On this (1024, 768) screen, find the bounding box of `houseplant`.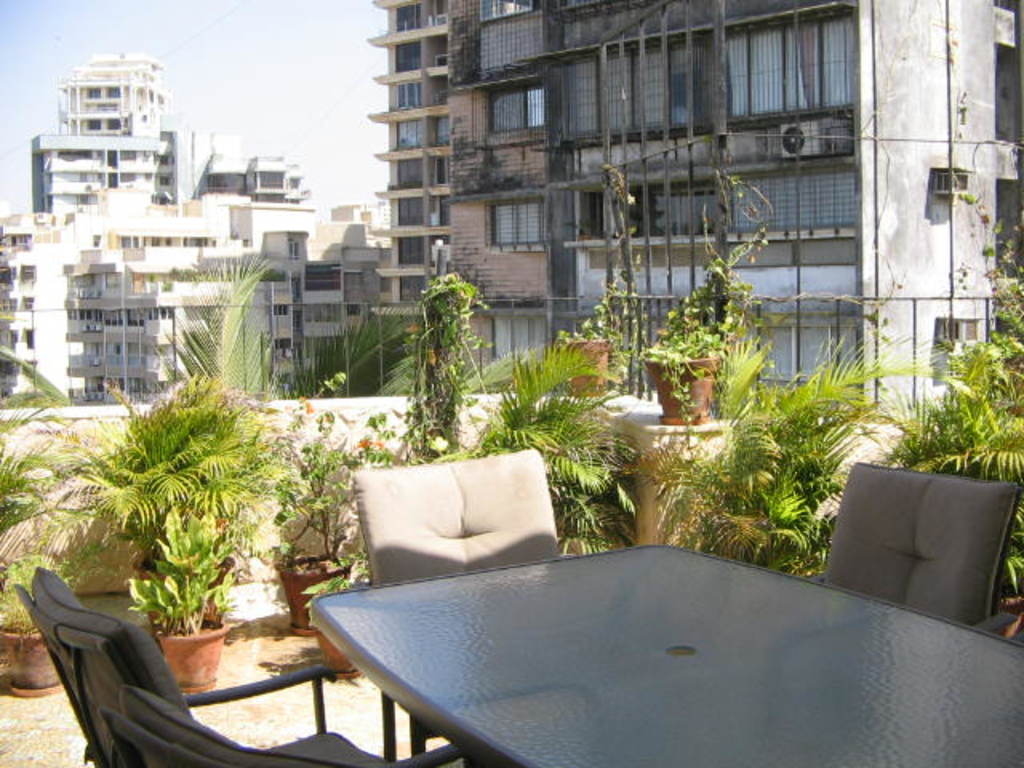
Bounding box: left=387, top=261, right=486, bottom=461.
